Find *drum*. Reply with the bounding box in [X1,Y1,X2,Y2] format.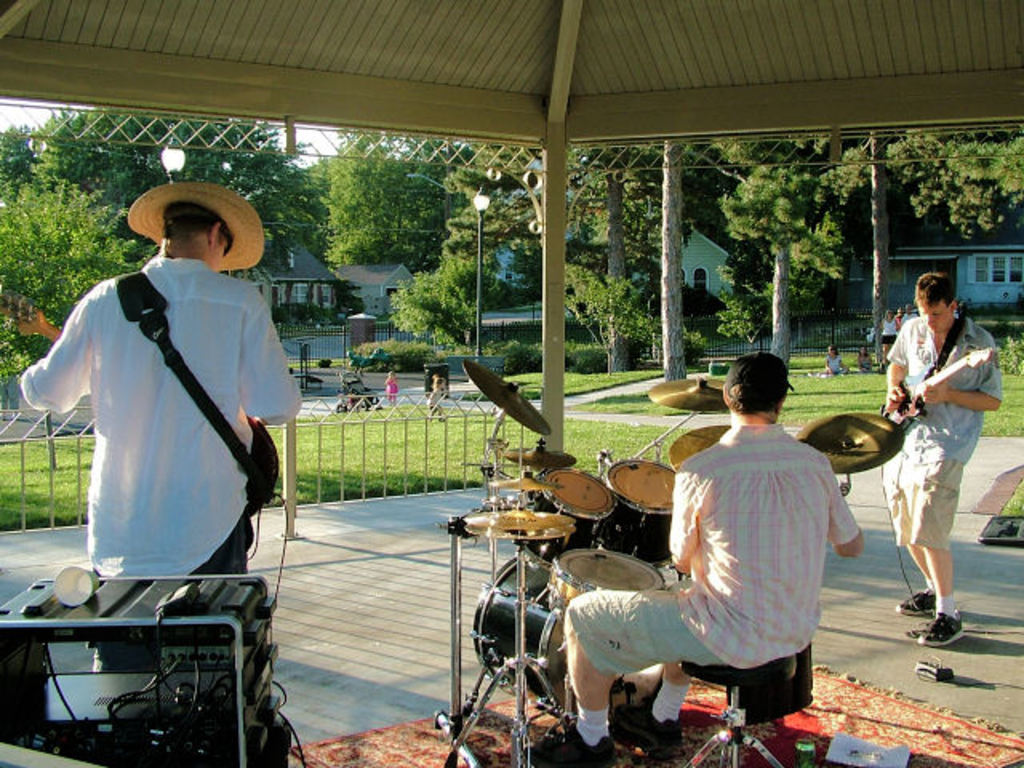
[534,466,614,555].
